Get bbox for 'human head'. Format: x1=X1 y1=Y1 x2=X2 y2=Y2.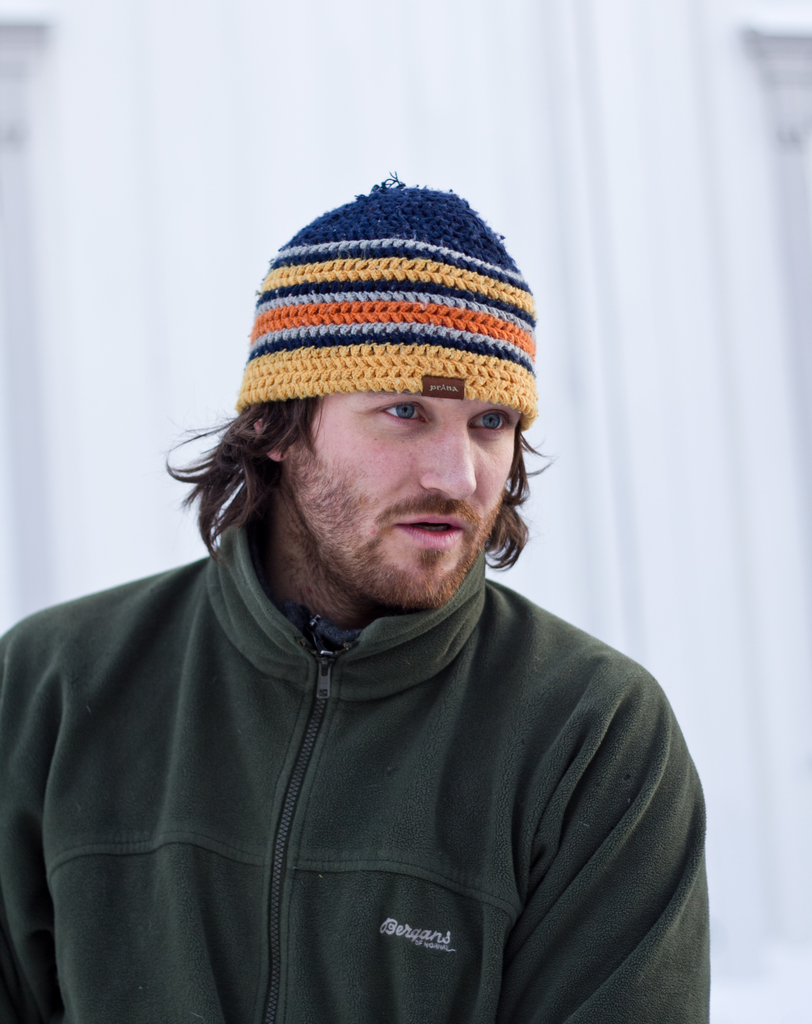
x1=256 y1=180 x2=532 y2=608.
